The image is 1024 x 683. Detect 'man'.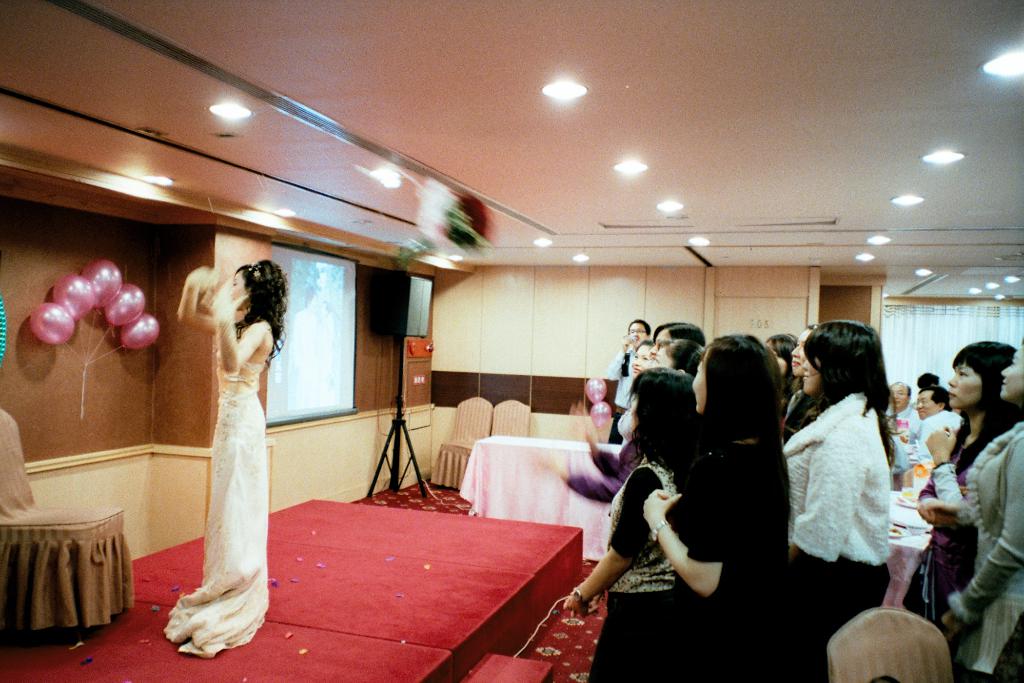
Detection: BBox(605, 317, 650, 444).
